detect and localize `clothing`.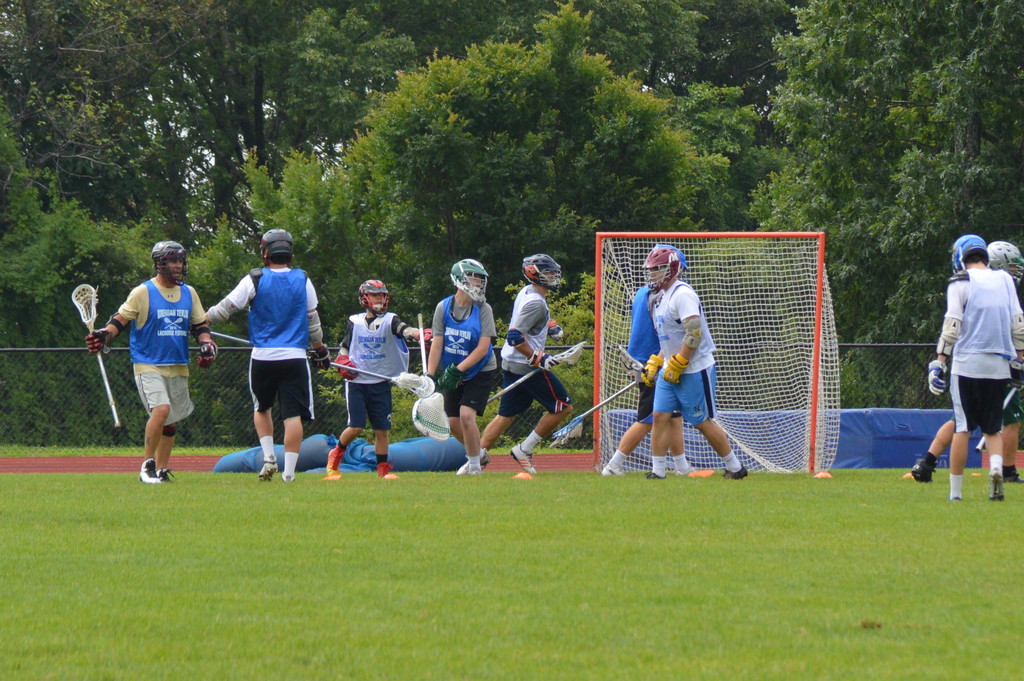
Localized at BBox(339, 314, 410, 431).
